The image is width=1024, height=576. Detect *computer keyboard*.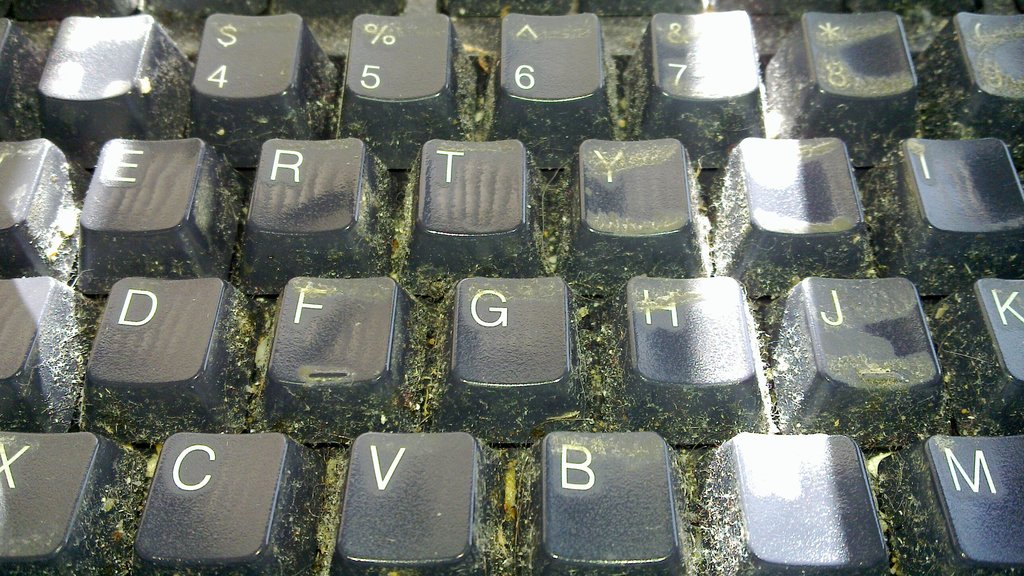
Detection: rect(0, 0, 1023, 575).
